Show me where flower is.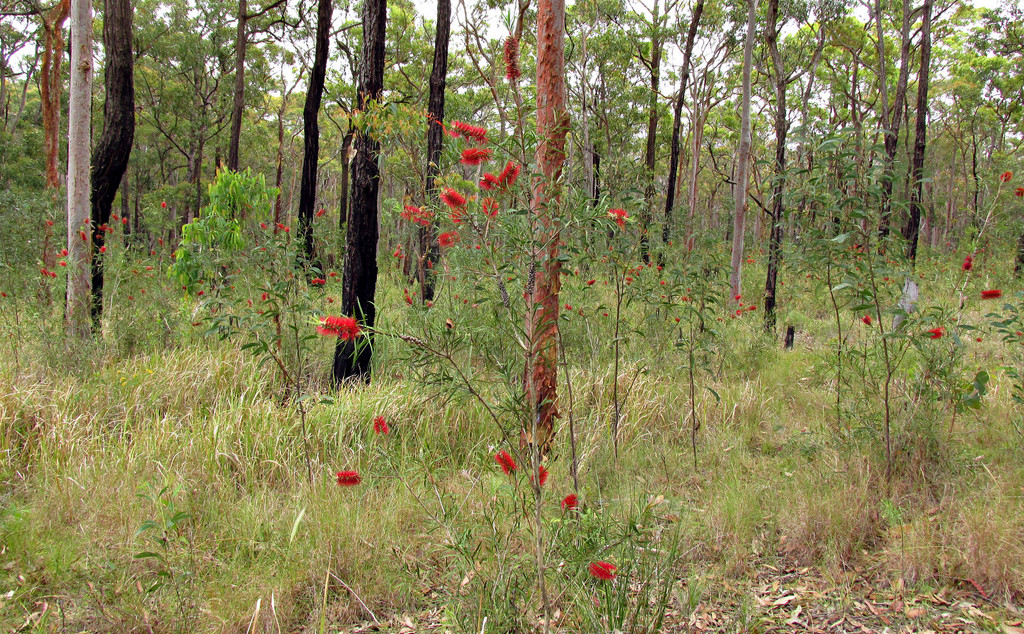
flower is at 336, 466, 361, 490.
